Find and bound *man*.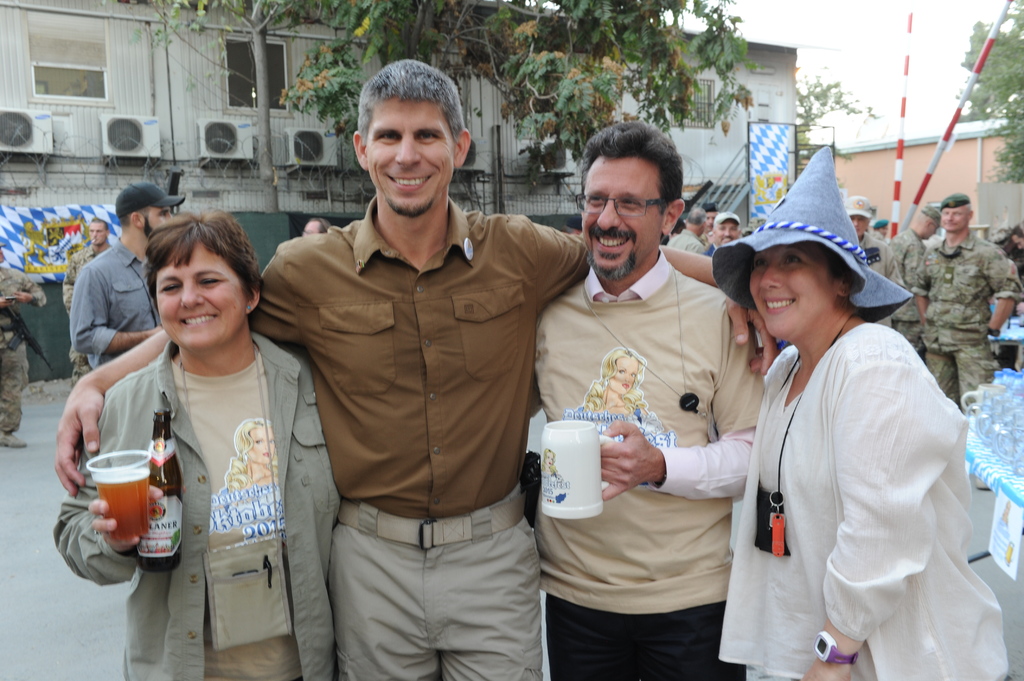
Bound: BBox(61, 214, 114, 381).
